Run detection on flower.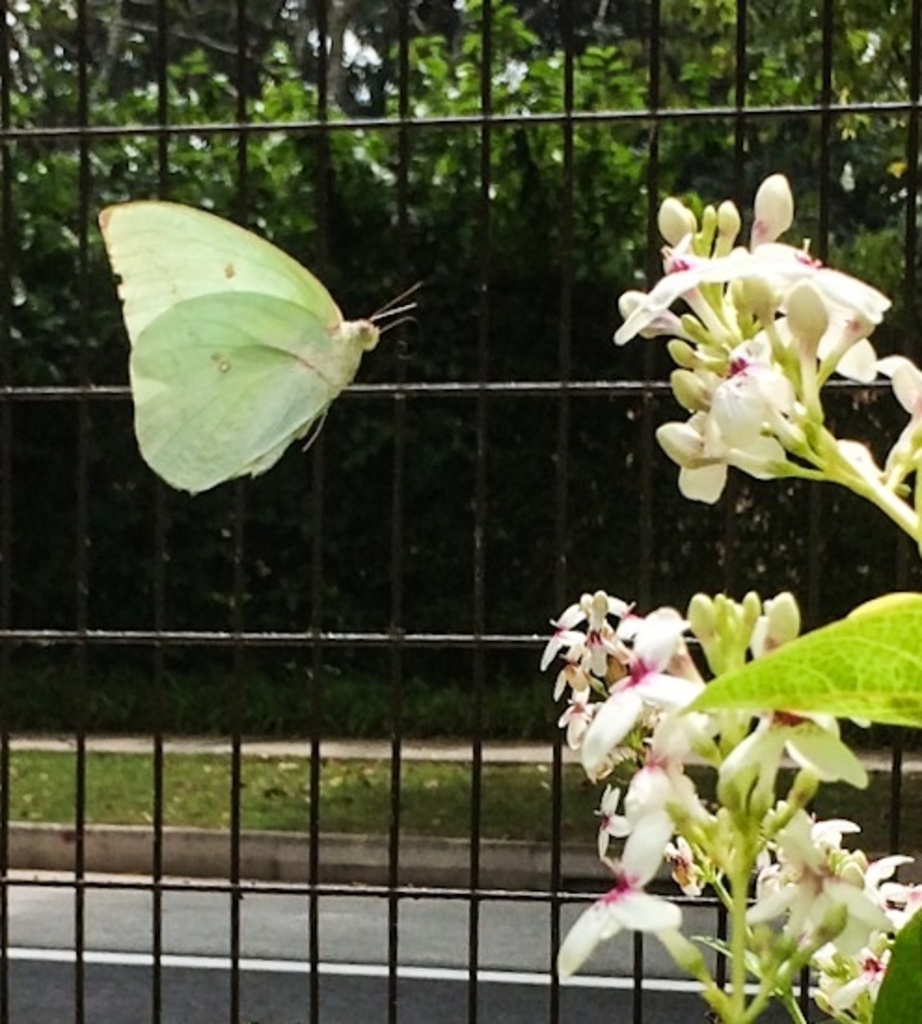
Result: x1=533 y1=573 x2=920 y2=1022.
